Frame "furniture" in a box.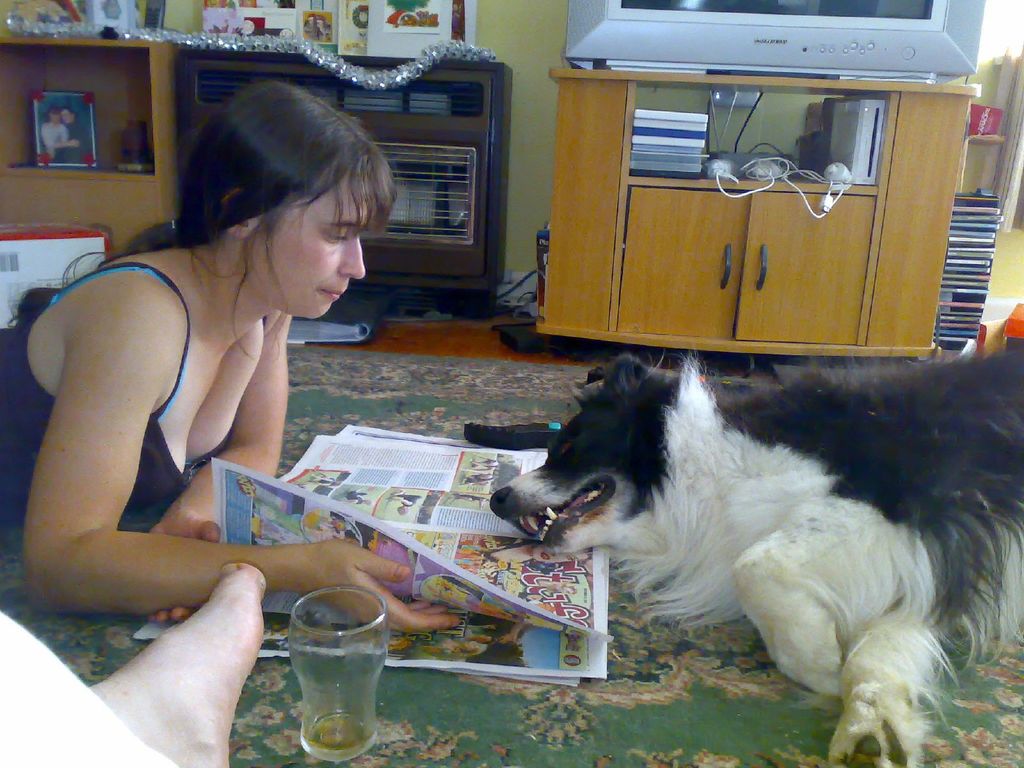
(0,346,1023,767).
